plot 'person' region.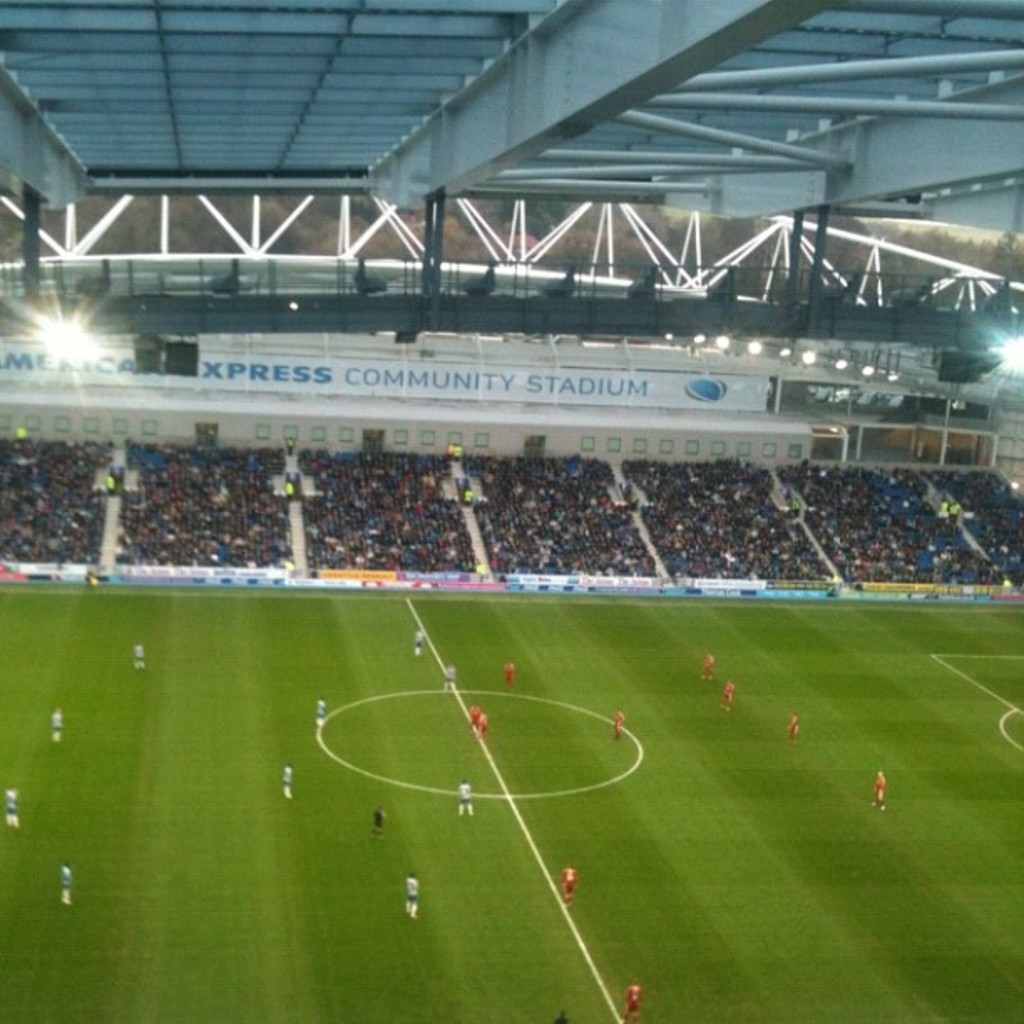
Plotted at locate(54, 855, 77, 905).
